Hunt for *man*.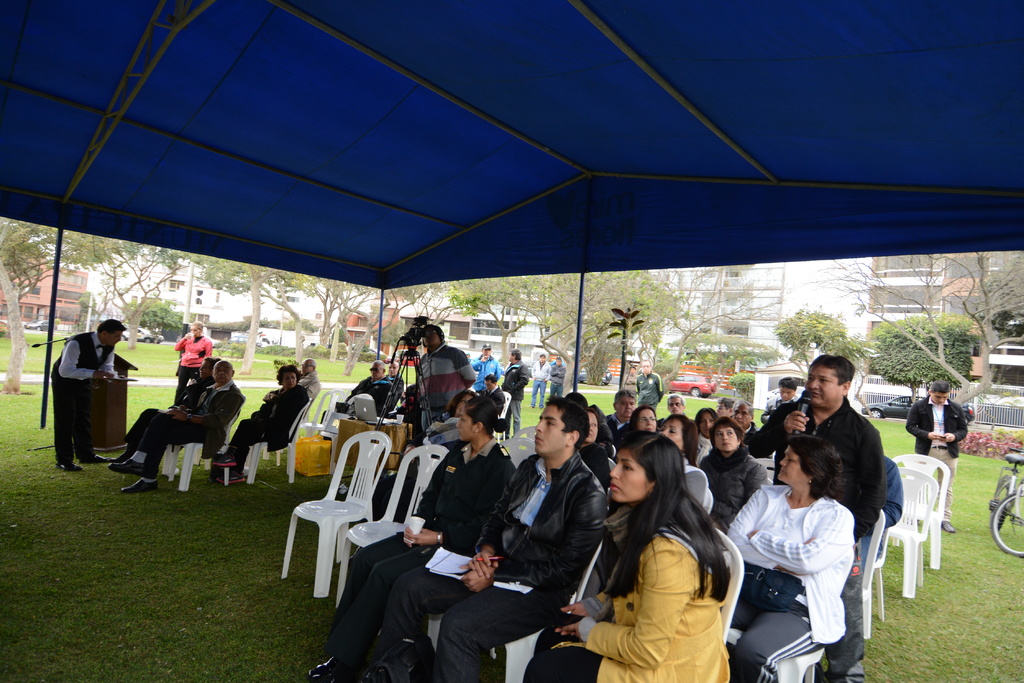
Hunted down at (319, 361, 397, 452).
